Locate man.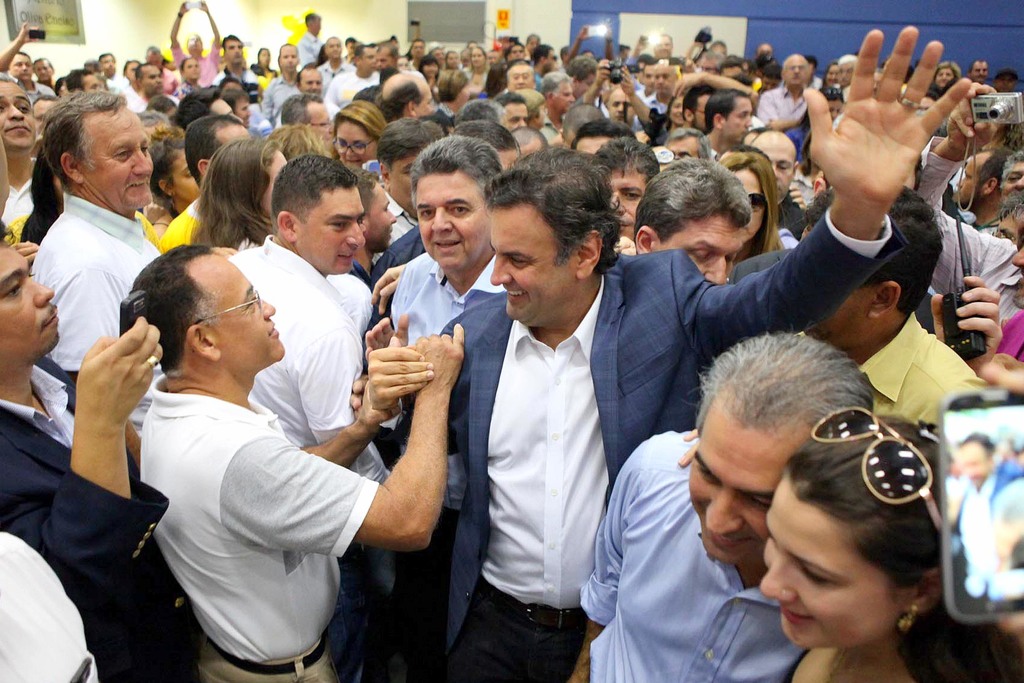
Bounding box: bbox=(680, 86, 719, 130).
